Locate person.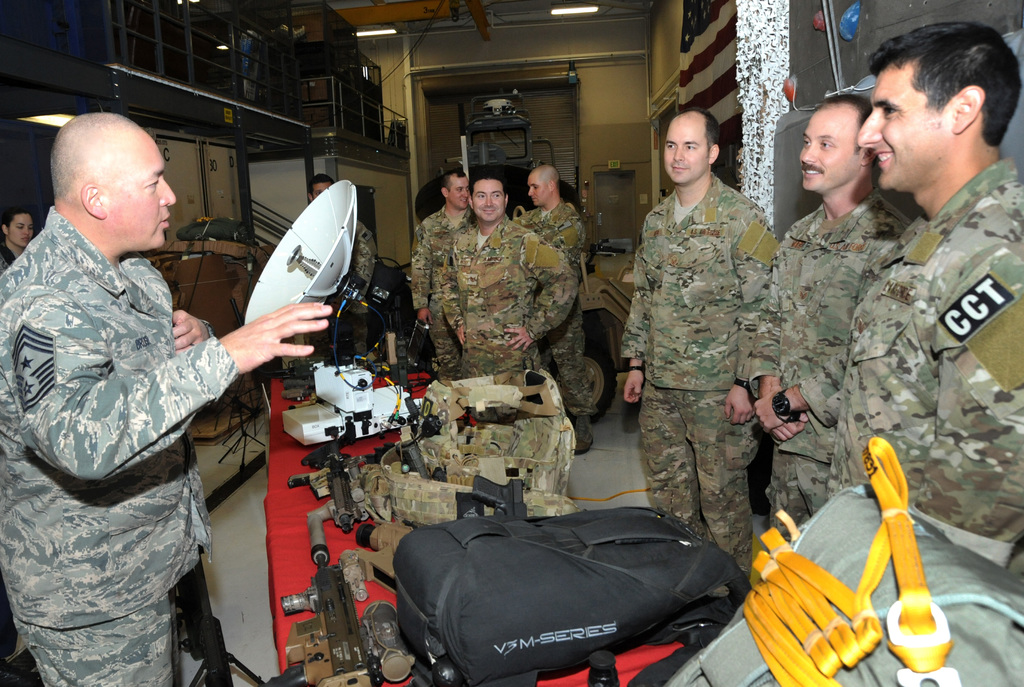
Bounding box: (511, 165, 598, 464).
